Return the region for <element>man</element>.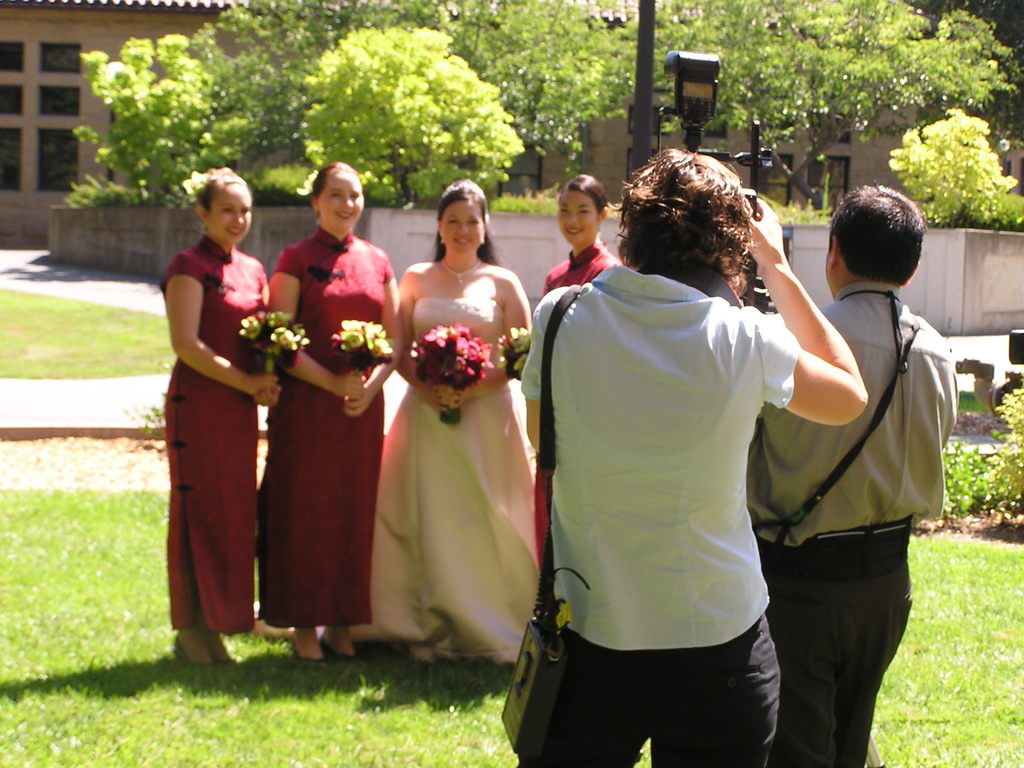
(745, 184, 960, 767).
